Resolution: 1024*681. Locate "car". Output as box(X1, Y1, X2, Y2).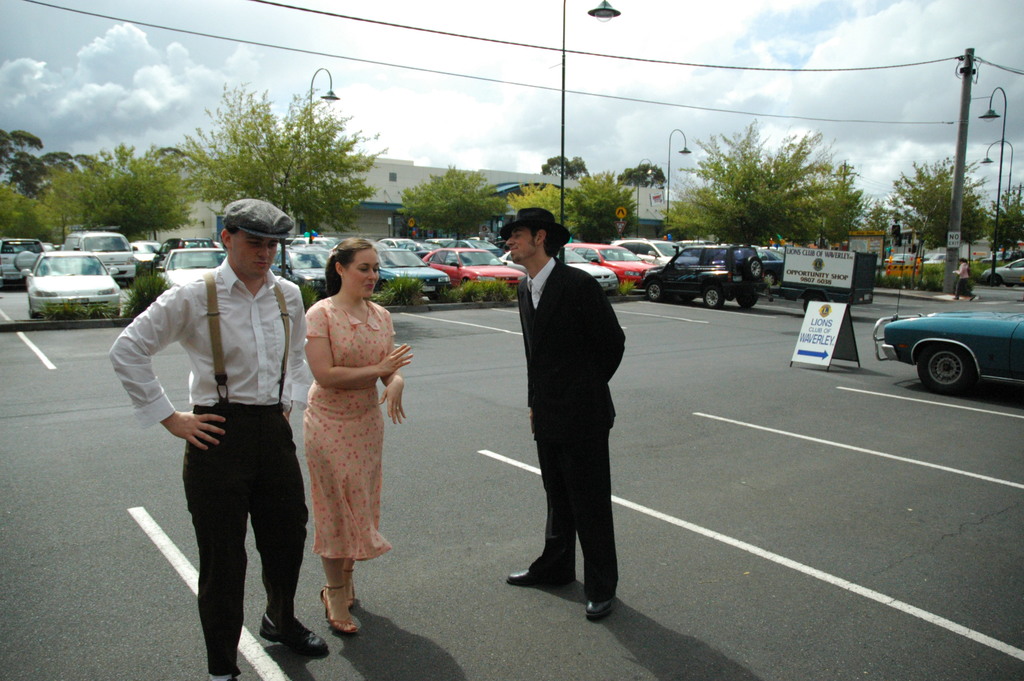
box(874, 314, 1023, 393).
